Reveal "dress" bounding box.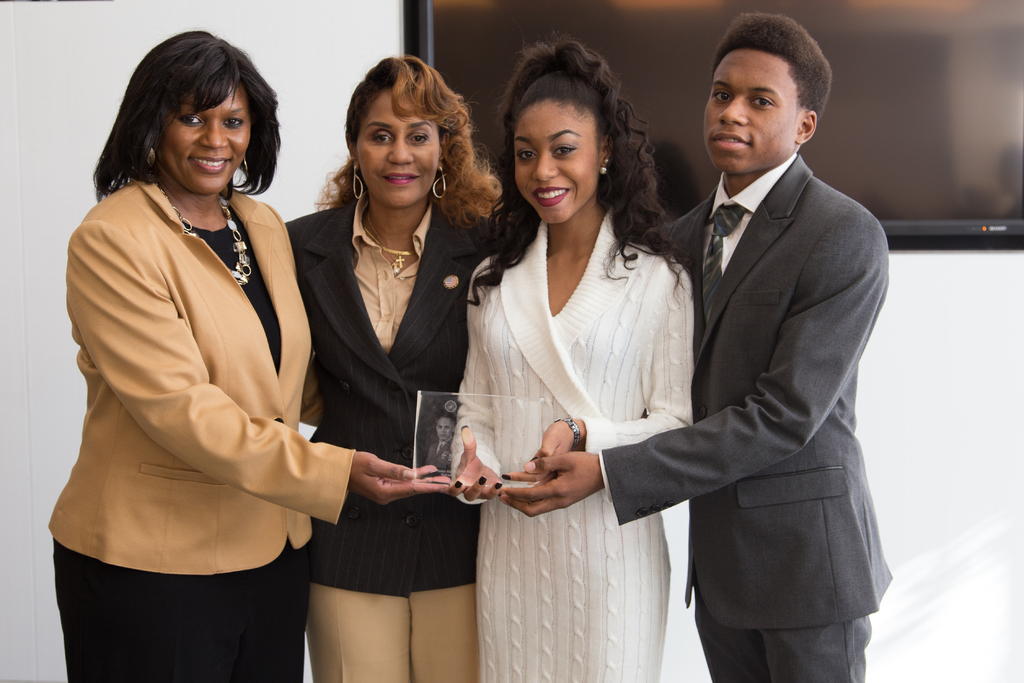
Revealed: x1=452, y1=210, x2=694, y2=682.
